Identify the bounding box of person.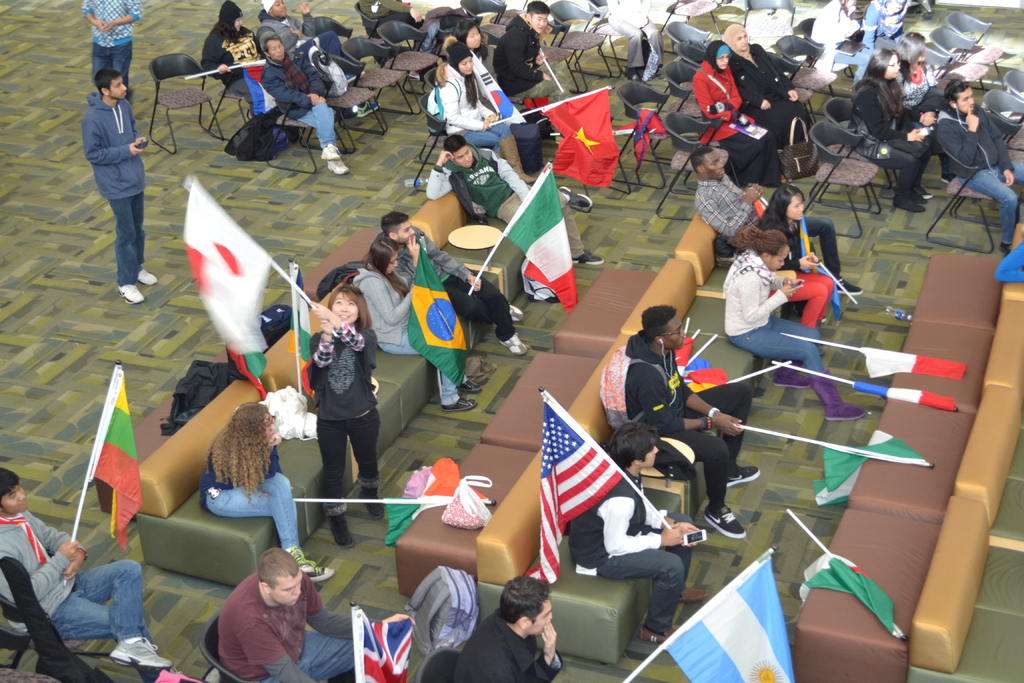
x1=936 y1=74 x2=1023 y2=262.
